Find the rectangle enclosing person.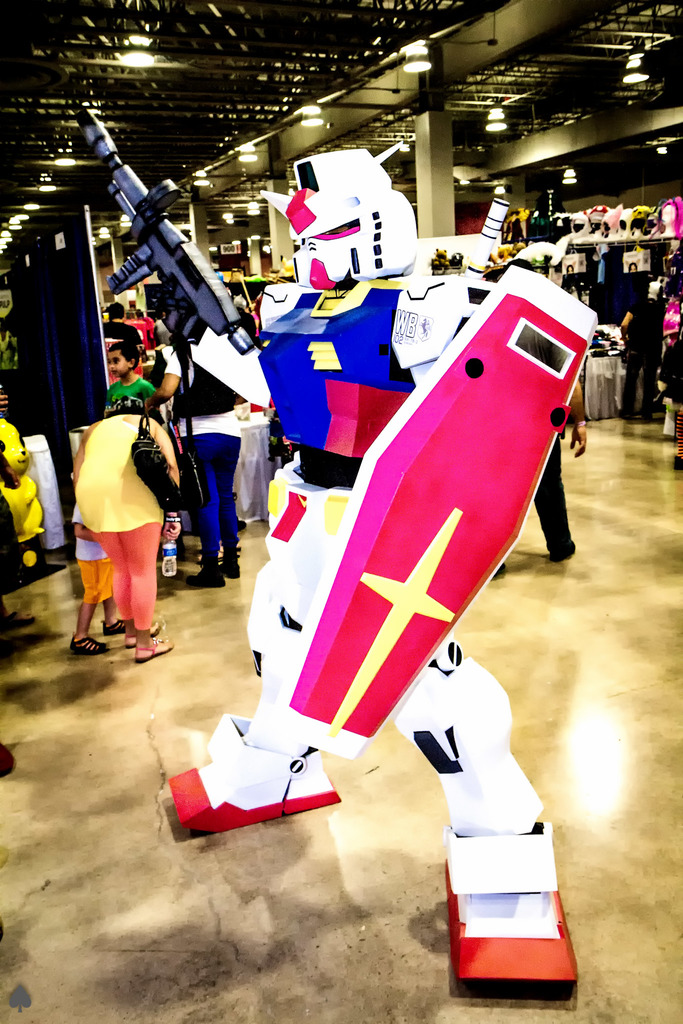
bbox(654, 275, 682, 406).
